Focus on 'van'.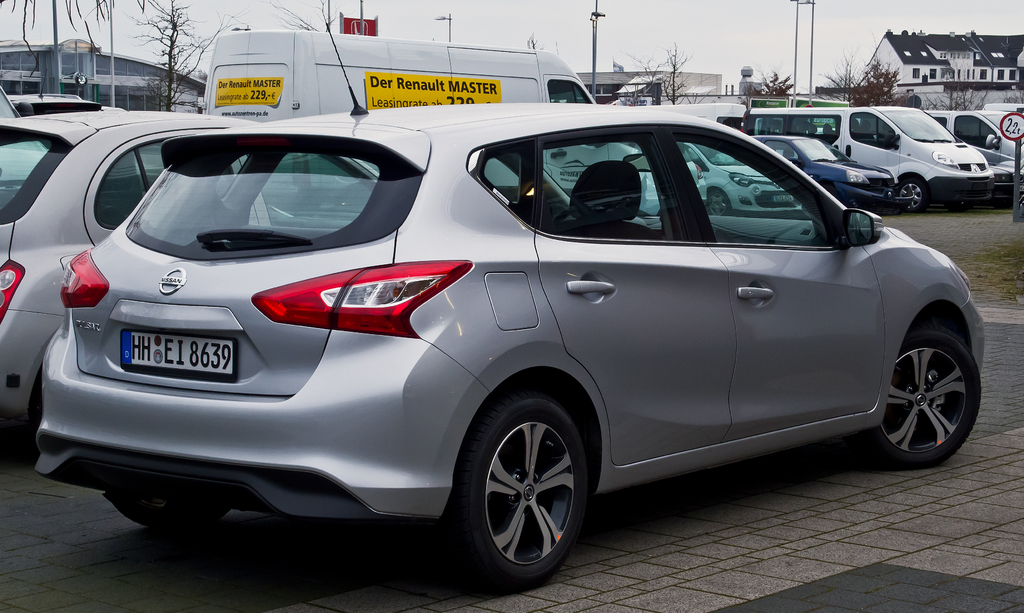
Focused at left=737, top=104, right=998, bottom=212.
